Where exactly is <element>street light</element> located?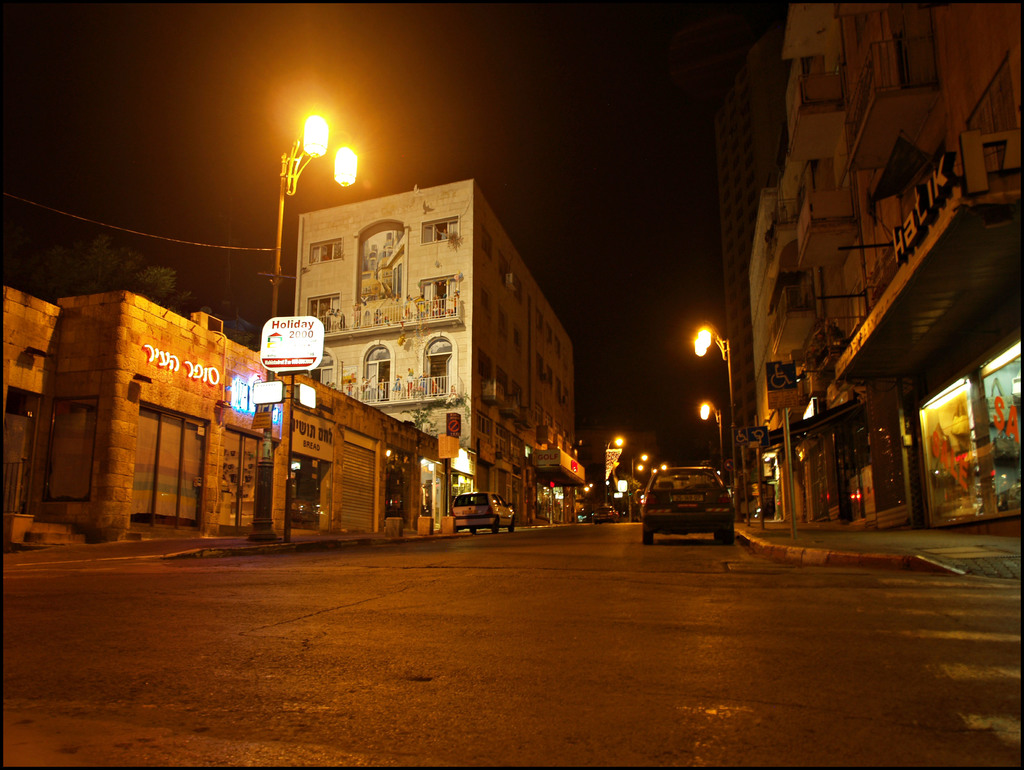
Its bounding box is {"x1": 603, "y1": 433, "x2": 627, "y2": 504}.
